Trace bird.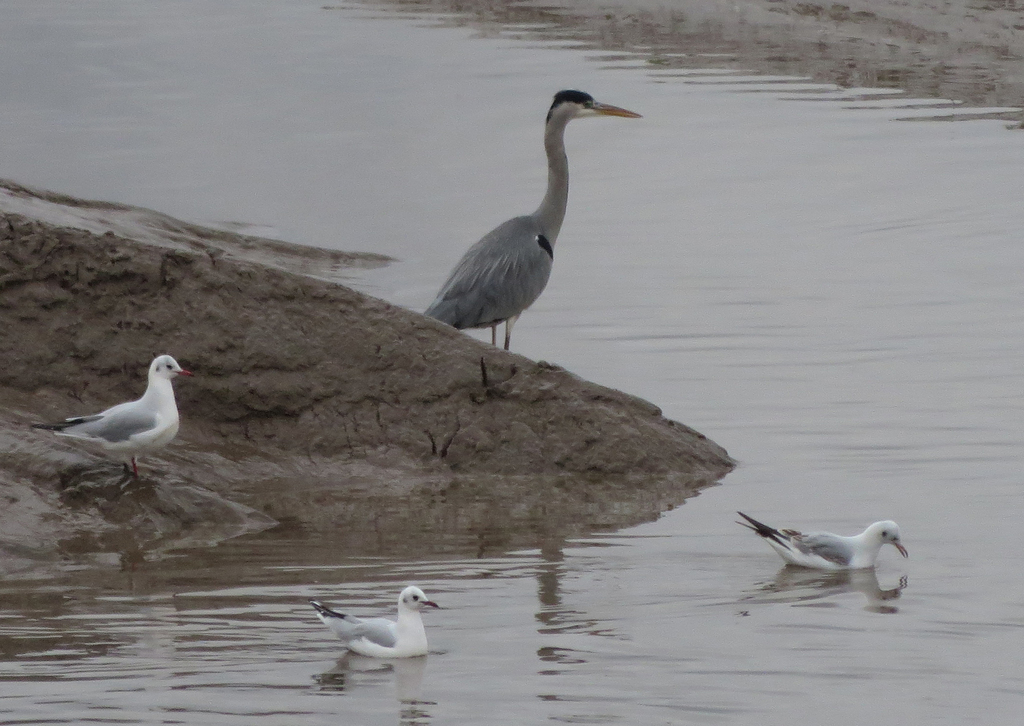
Traced to 417/82/635/362.
